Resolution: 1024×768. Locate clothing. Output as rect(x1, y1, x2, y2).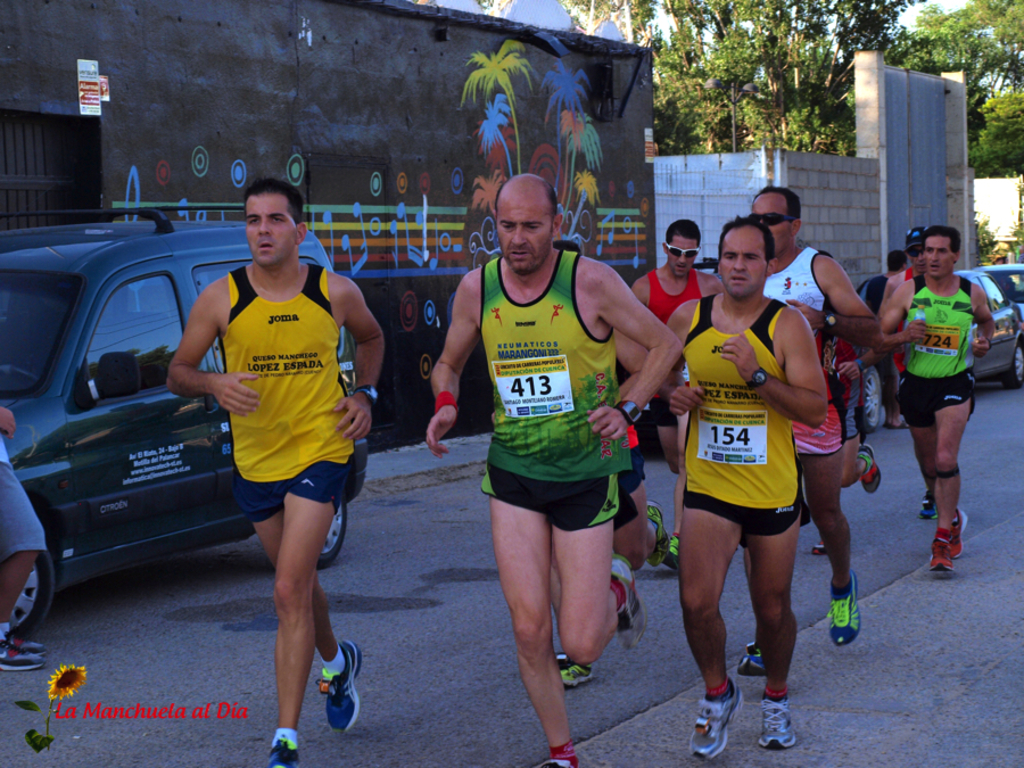
rect(647, 267, 702, 427).
